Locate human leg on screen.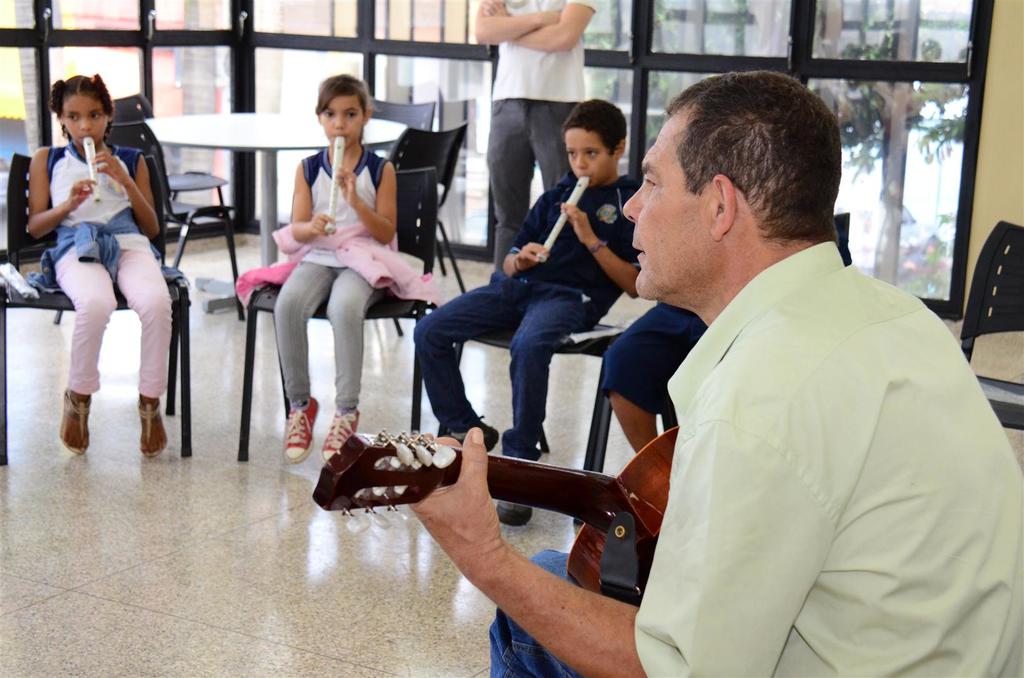
On screen at [52,226,119,464].
